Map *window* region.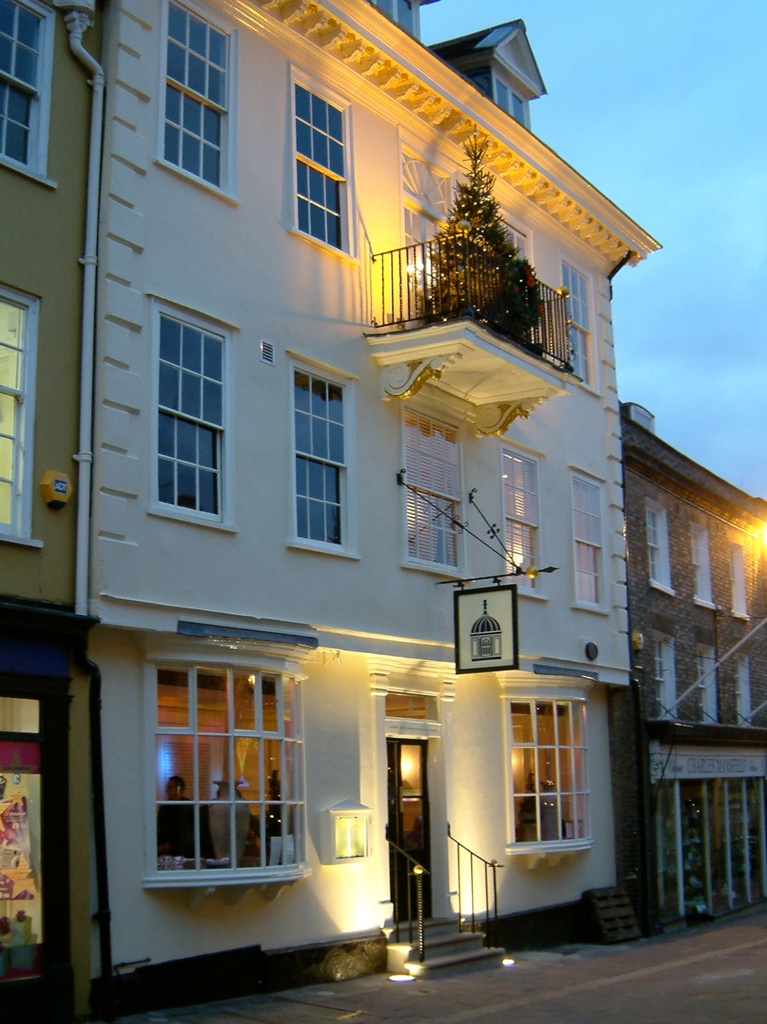
Mapped to box=[689, 524, 720, 616].
